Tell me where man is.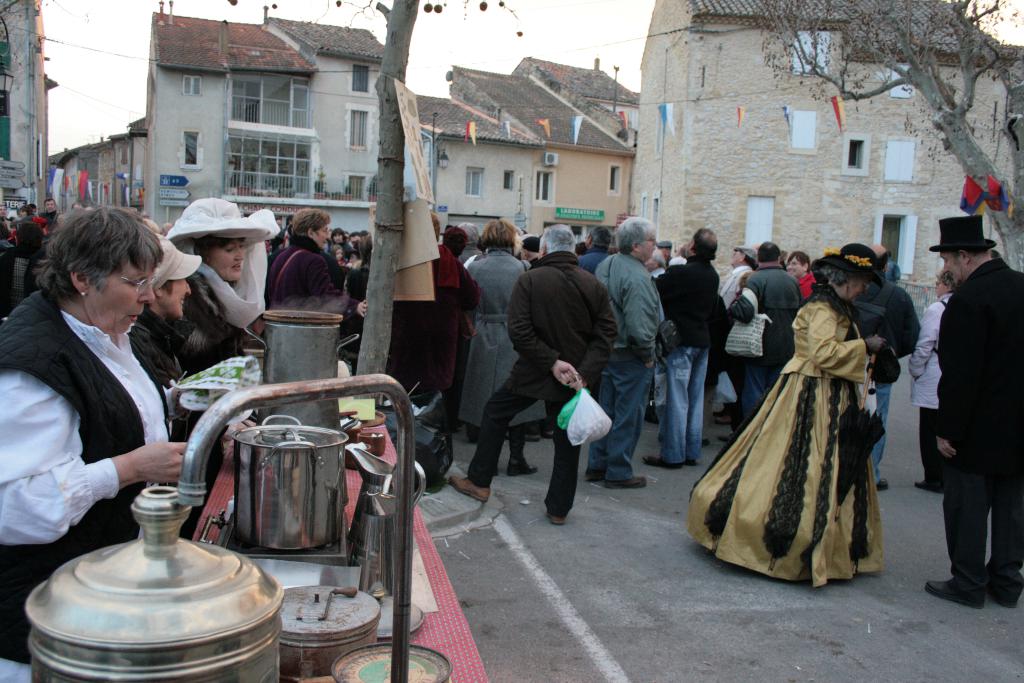
man is at 856, 243, 922, 491.
